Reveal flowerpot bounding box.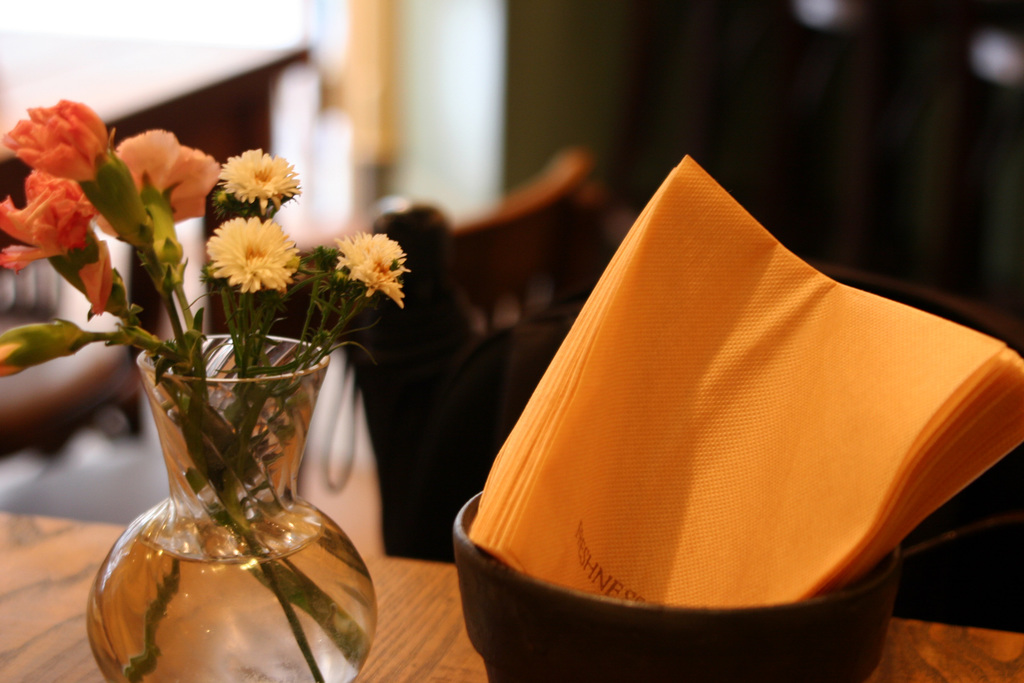
Revealed: pyautogui.locateOnScreen(105, 274, 400, 671).
